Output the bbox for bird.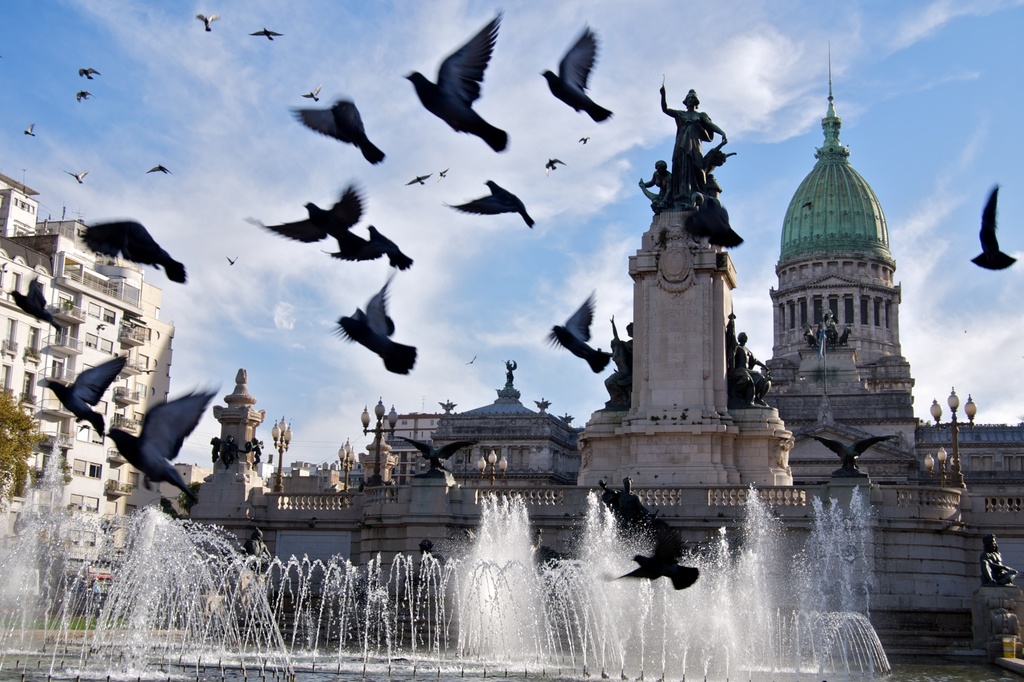
(left=194, top=15, right=223, bottom=36).
